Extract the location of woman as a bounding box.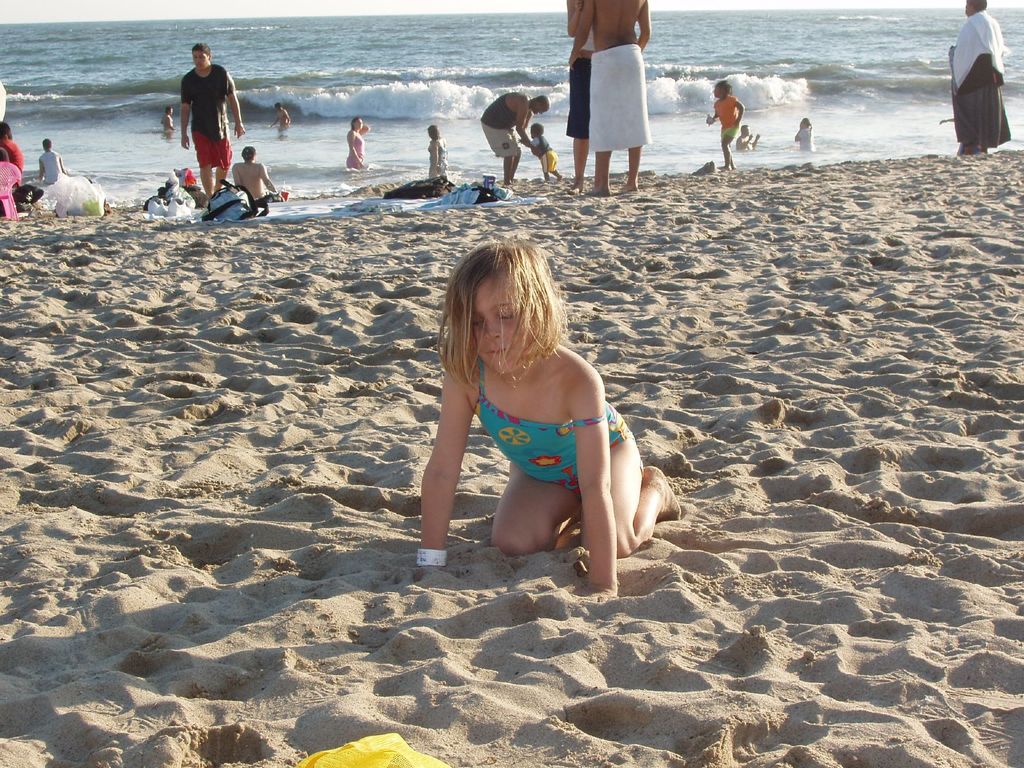
box(340, 112, 374, 166).
